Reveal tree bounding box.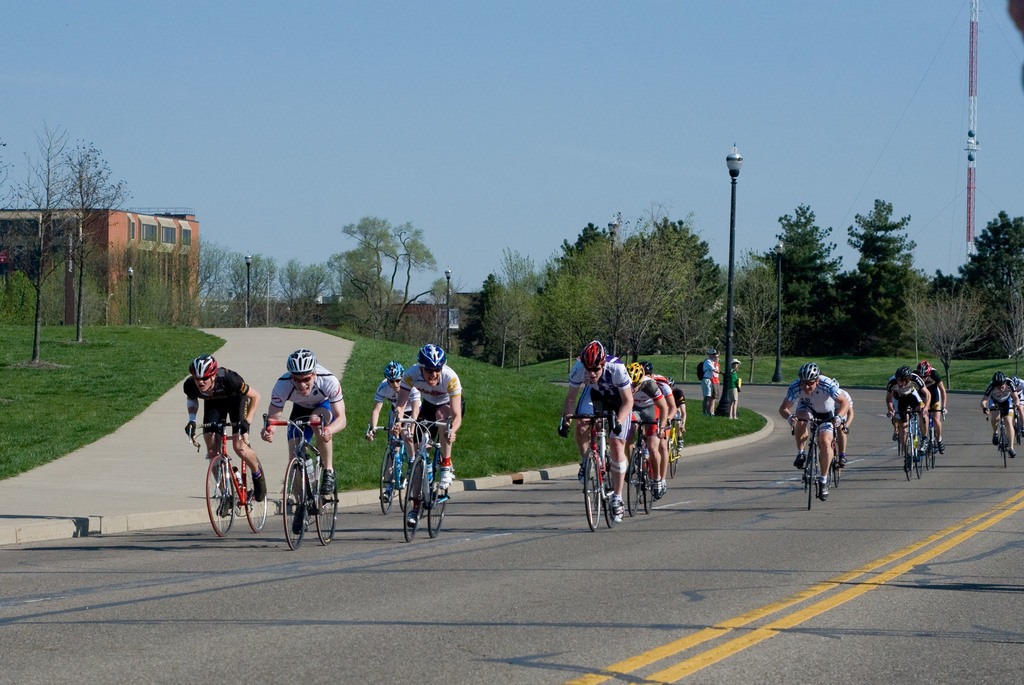
Revealed: BBox(5, 216, 55, 329).
